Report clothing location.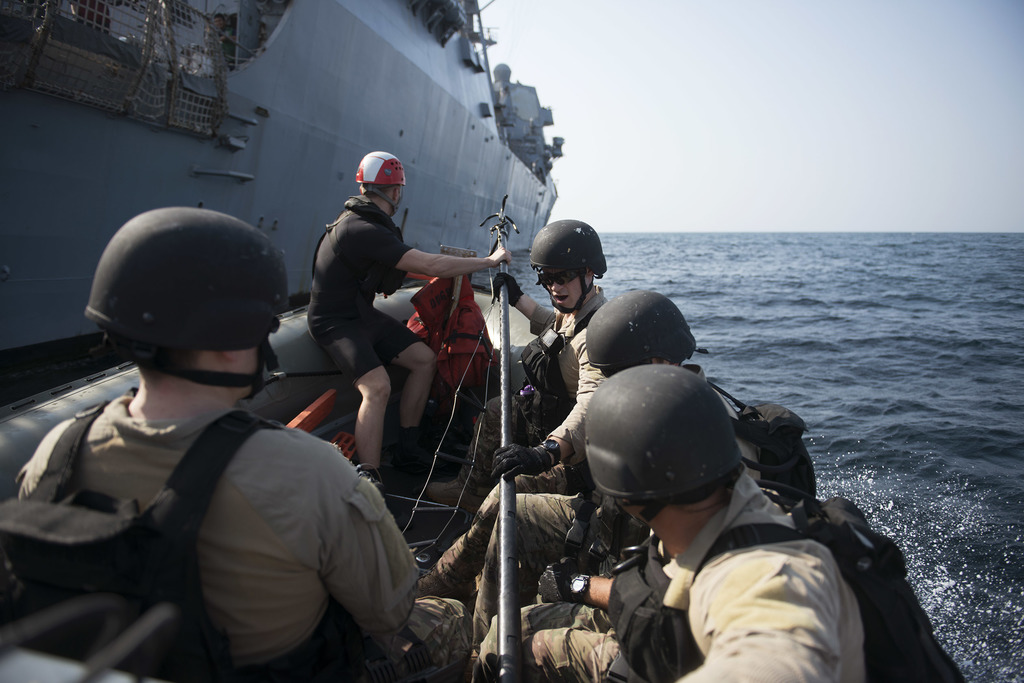
Report: 468:470:619:642.
